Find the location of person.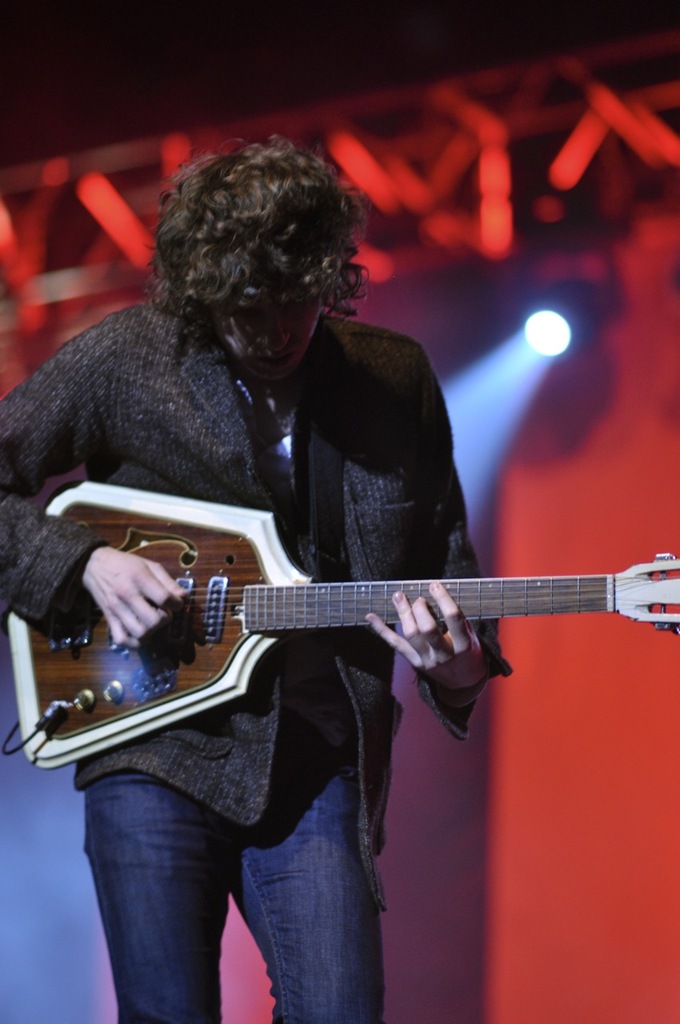
Location: x1=0 y1=134 x2=513 y2=1023.
